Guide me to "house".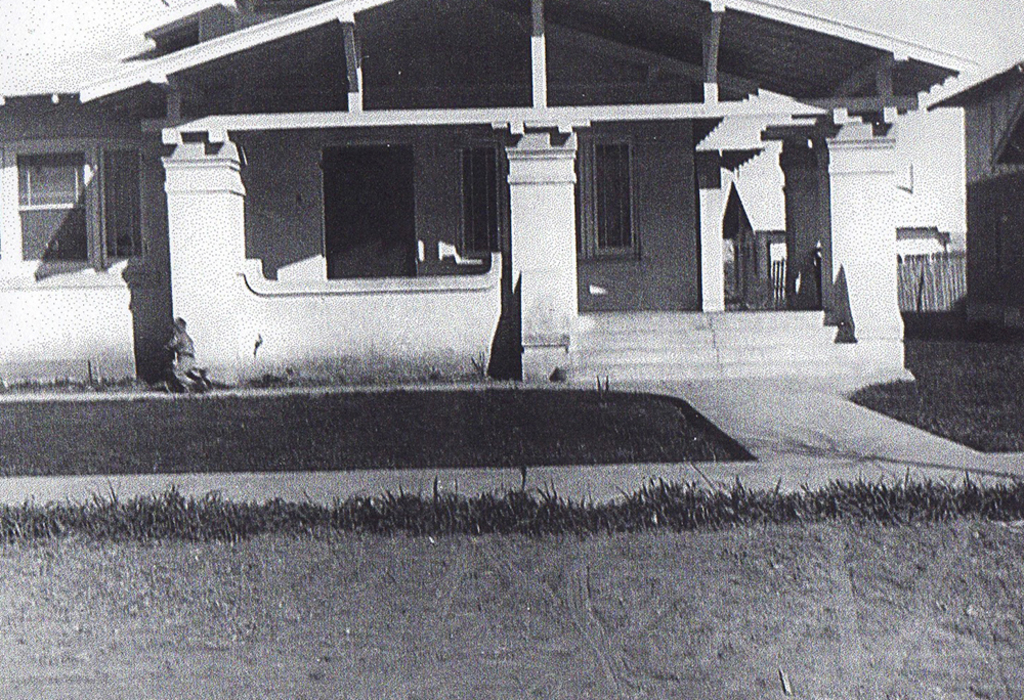
Guidance: locate(0, 0, 977, 377).
